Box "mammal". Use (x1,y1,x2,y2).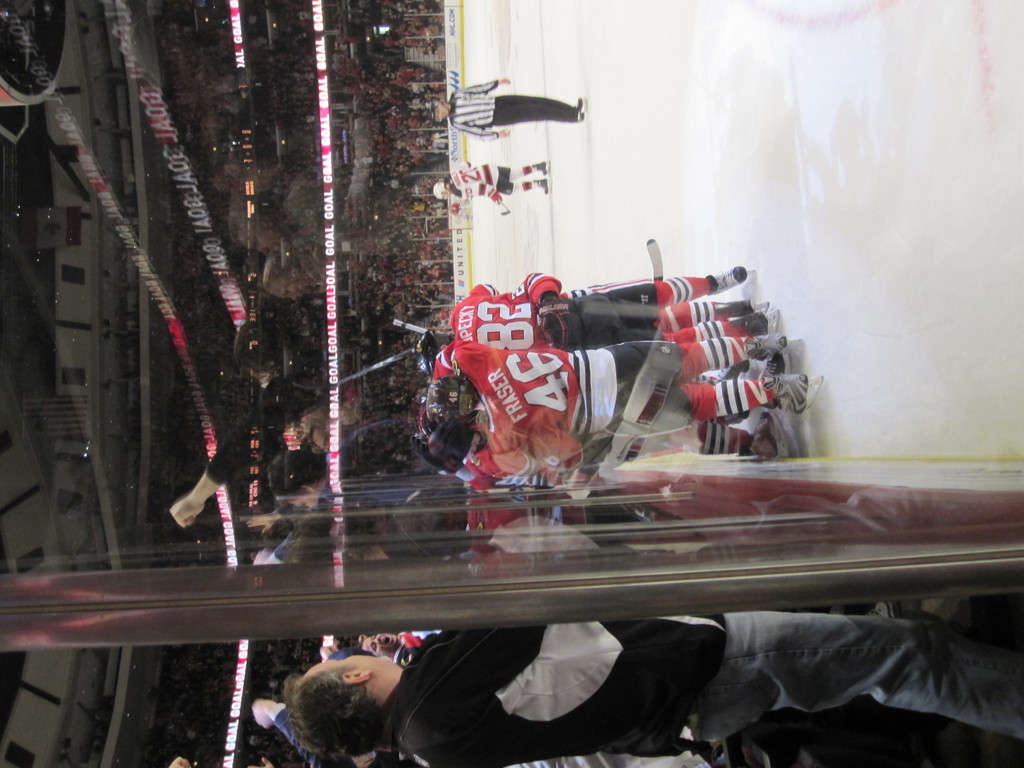
(430,77,588,141).
